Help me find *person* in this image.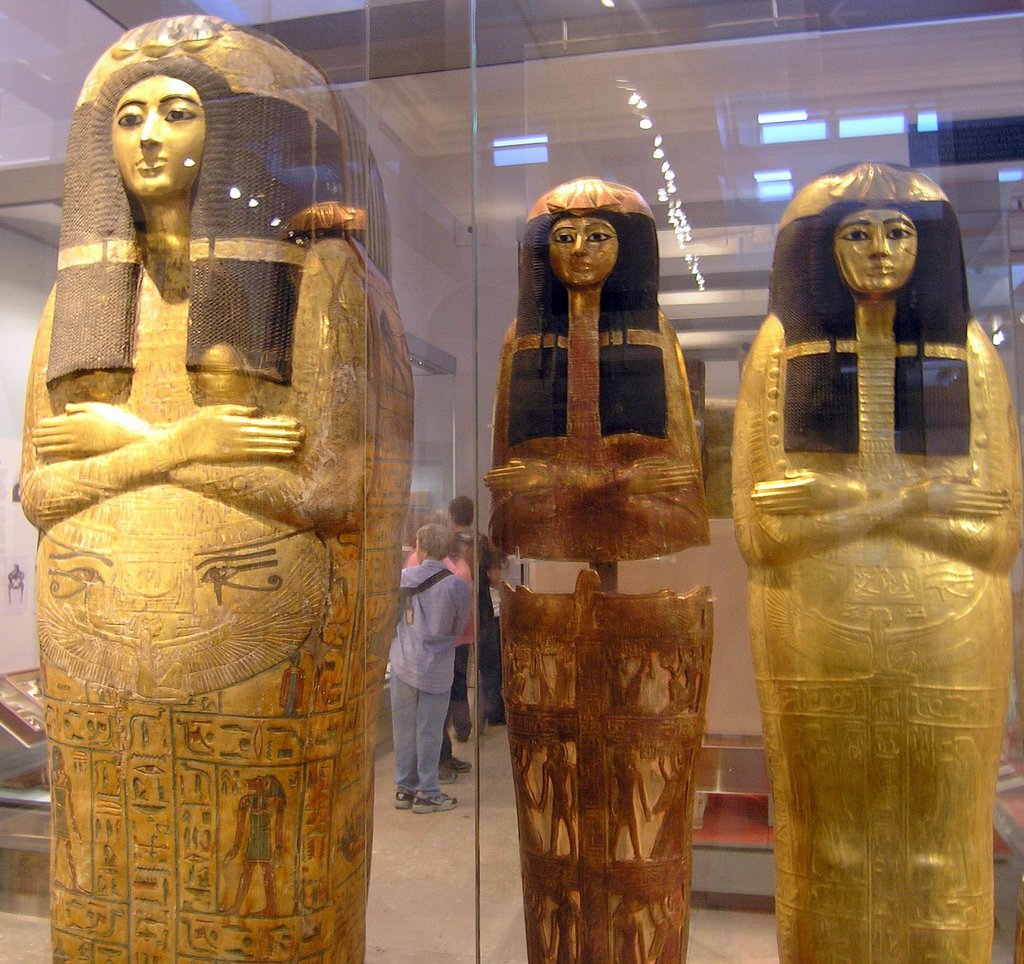
Found it: (left=226, top=780, right=292, bottom=924).
